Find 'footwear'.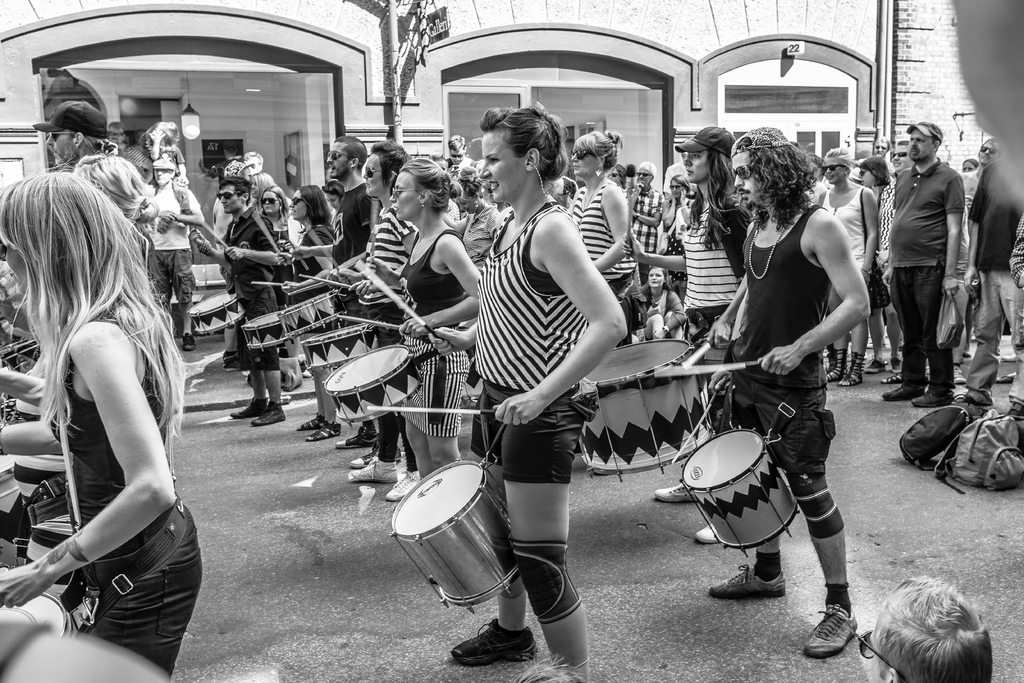
884/383/923/402.
